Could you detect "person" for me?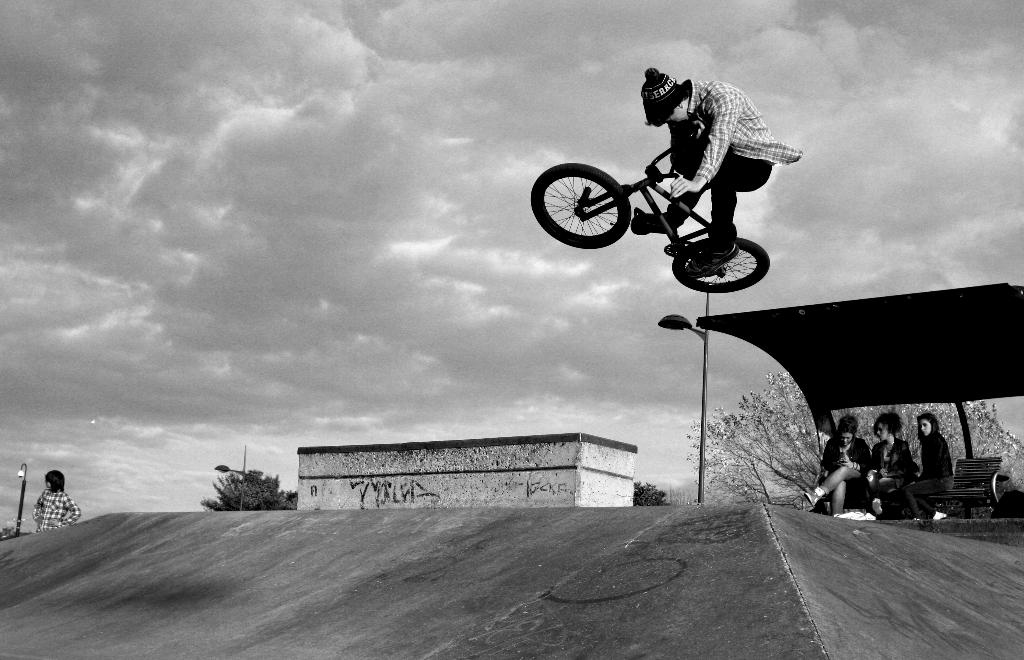
Detection result: (644,66,808,266).
